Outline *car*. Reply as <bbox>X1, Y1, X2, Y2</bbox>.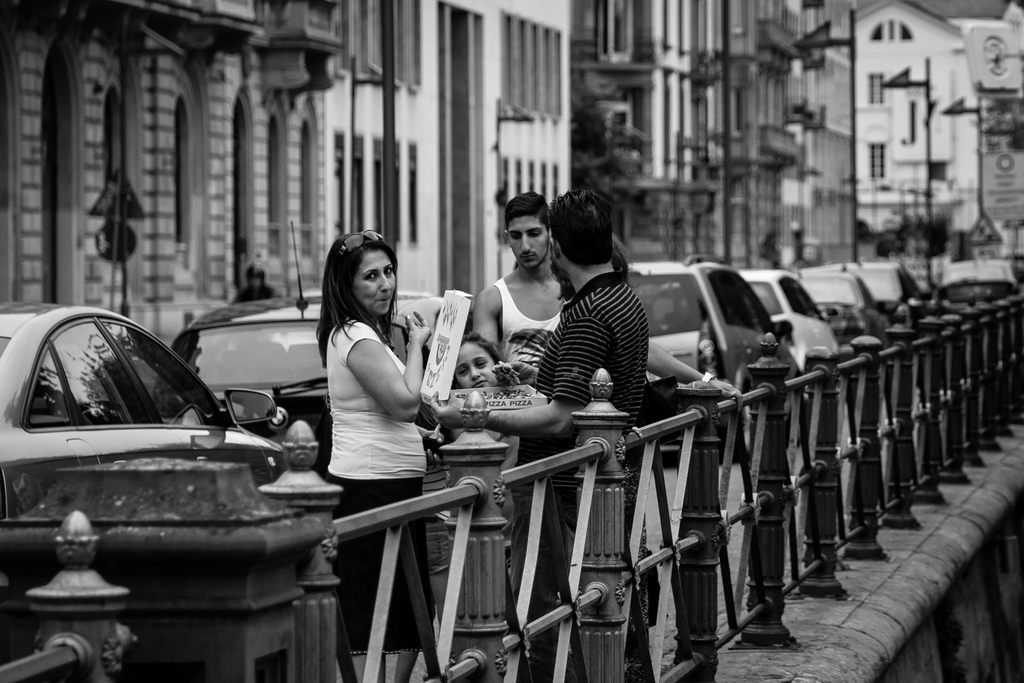
<bbox>856, 260, 924, 342</bbox>.
